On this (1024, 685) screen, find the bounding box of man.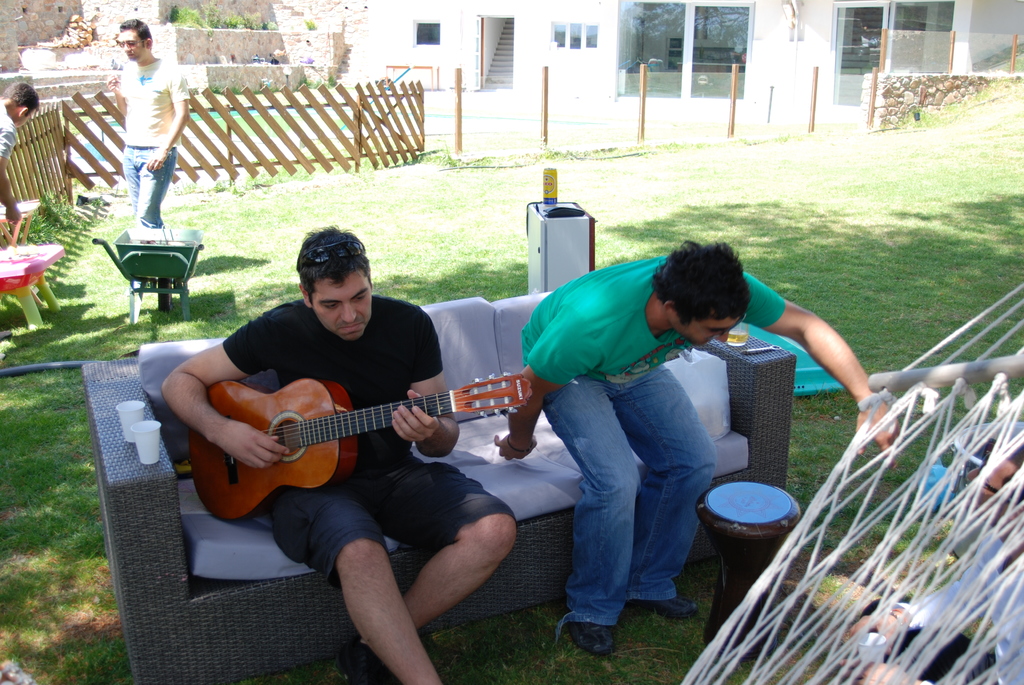
Bounding box: (left=493, top=237, right=906, bottom=658).
